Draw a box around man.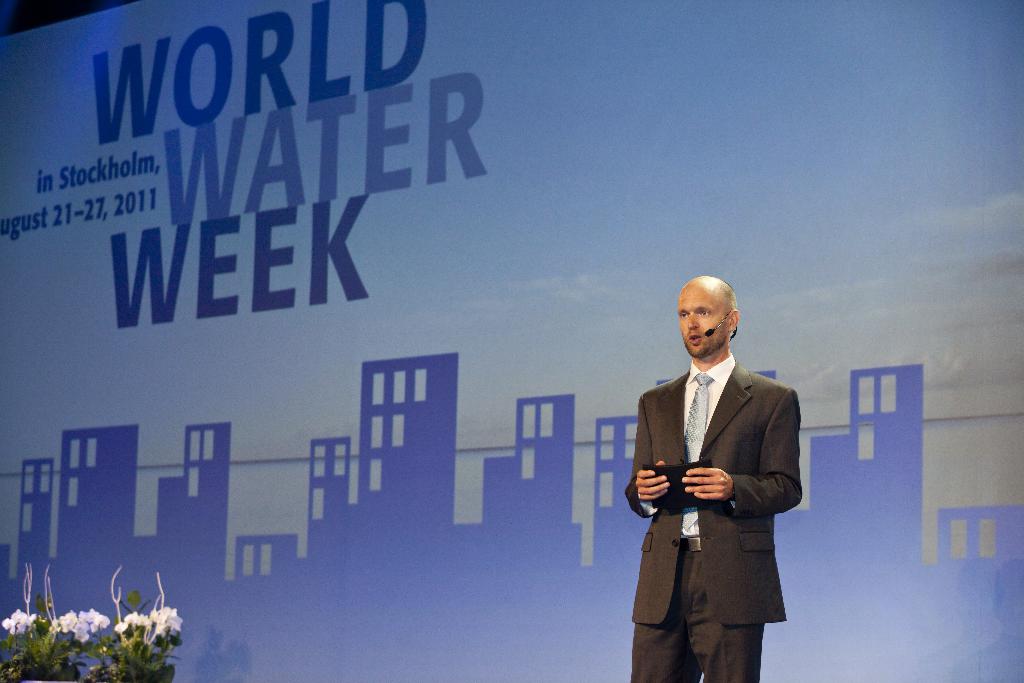
box(627, 261, 812, 682).
